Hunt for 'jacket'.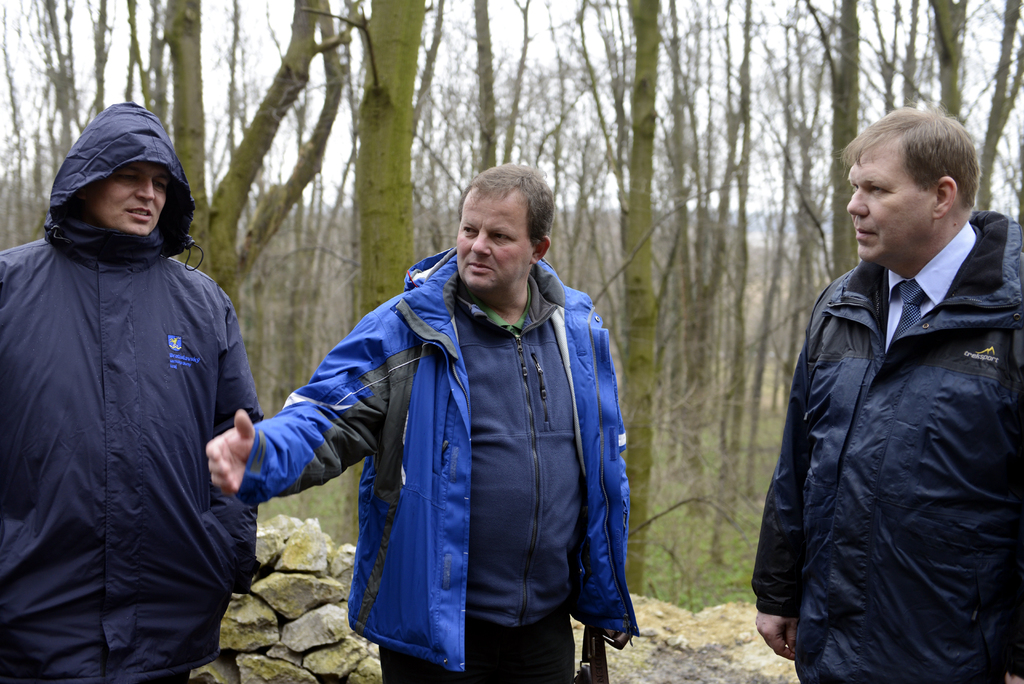
Hunted down at select_region(240, 247, 637, 674).
